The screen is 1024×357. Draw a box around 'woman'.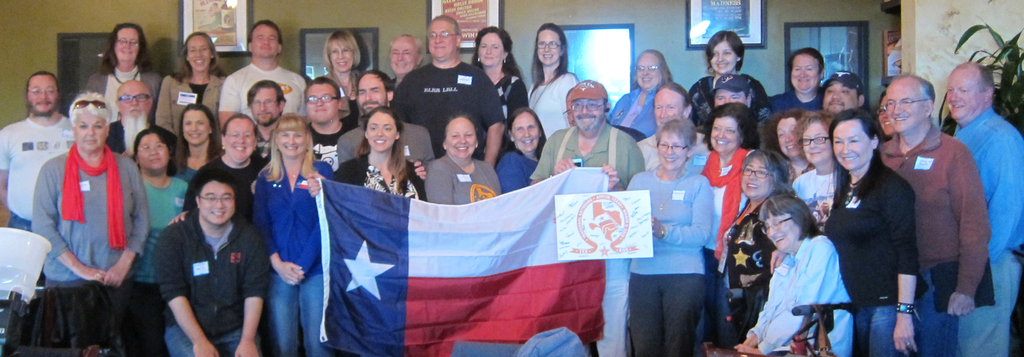
box(314, 29, 367, 120).
